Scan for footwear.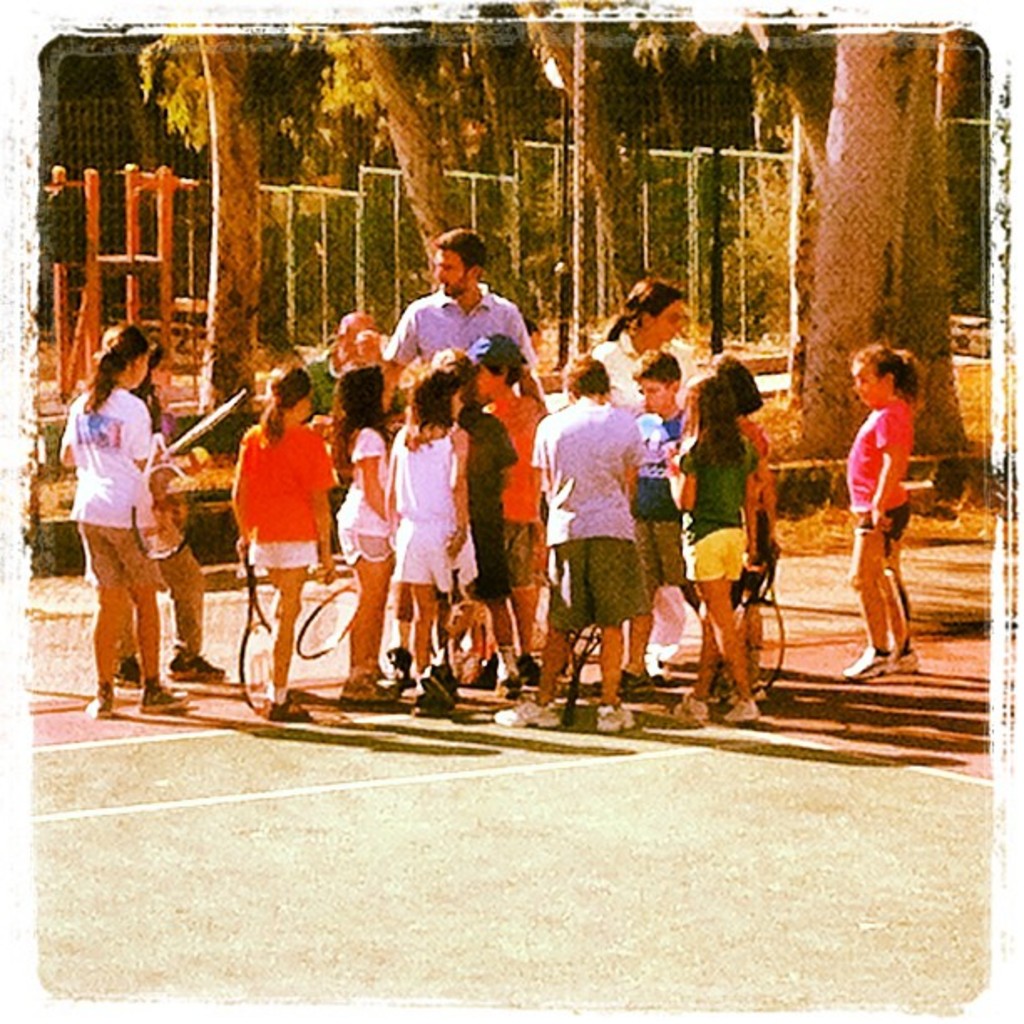
Scan result: [x1=596, y1=691, x2=622, y2=730].
